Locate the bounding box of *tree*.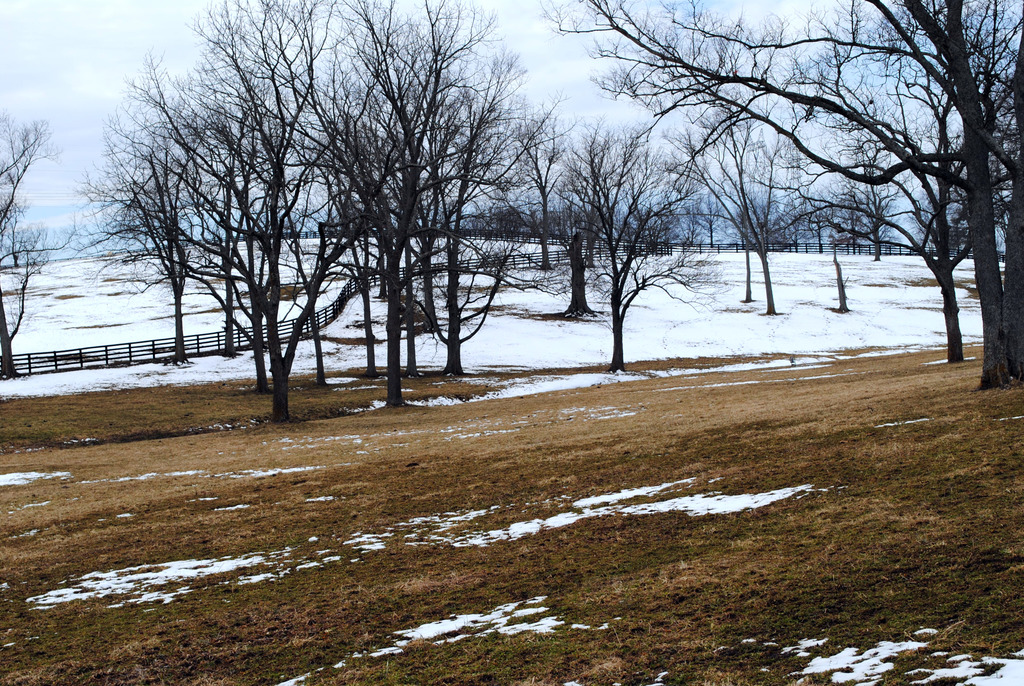
Bounding box: [left=817, top=135, right=908, bottom=266].
